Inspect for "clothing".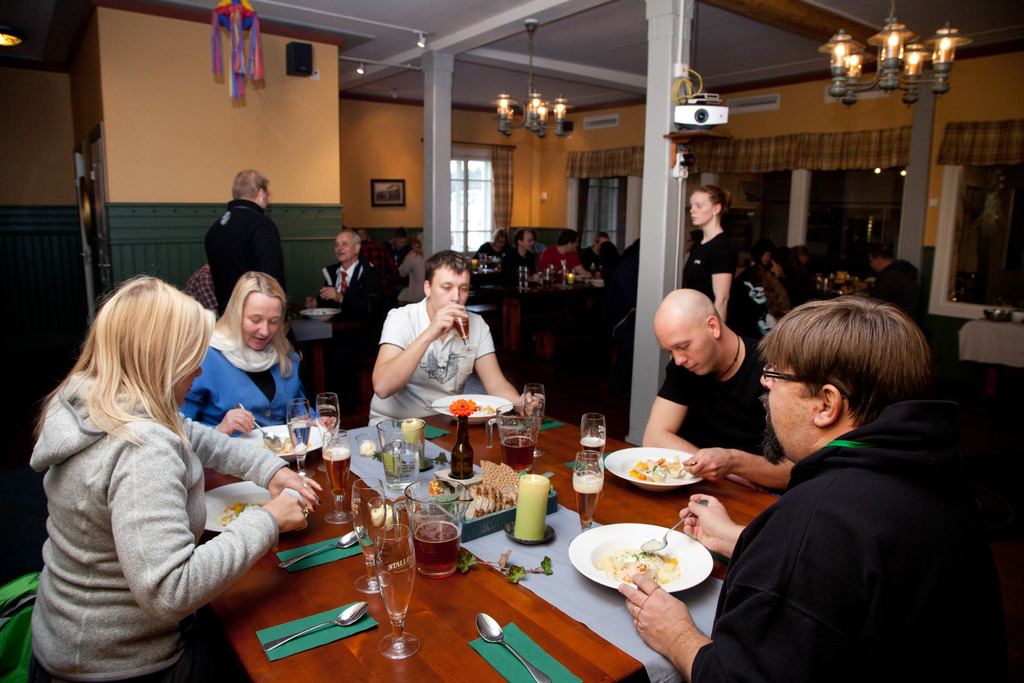
Inspection: box(680, 214, 749, 333).
